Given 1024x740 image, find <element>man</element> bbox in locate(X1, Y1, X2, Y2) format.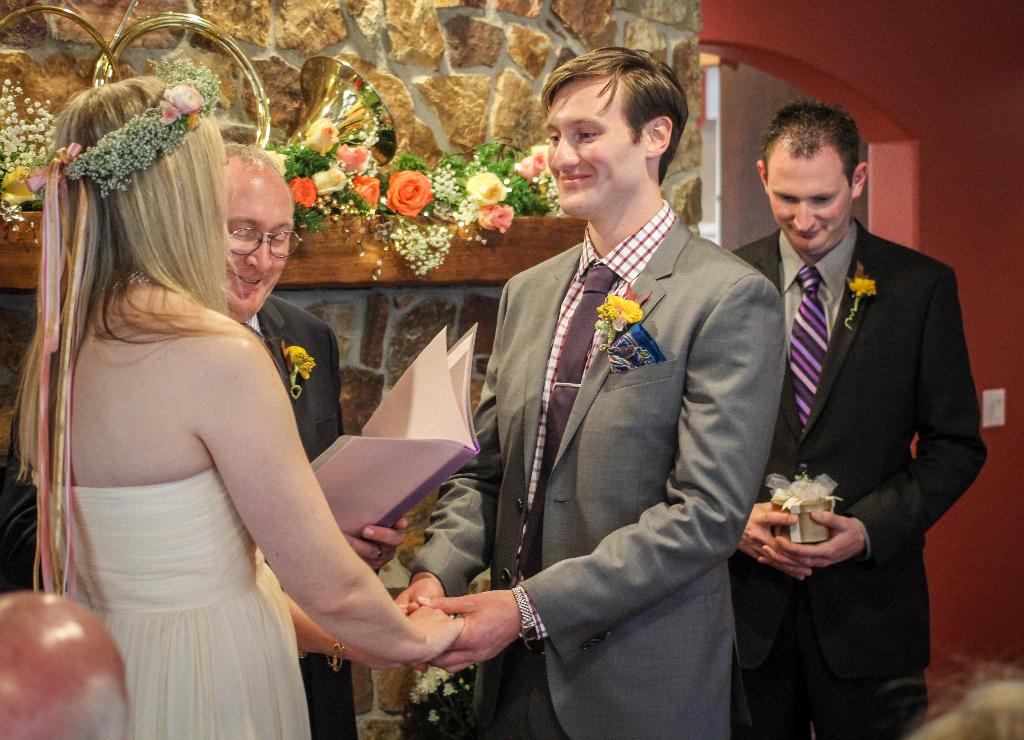
locate(0, 143, 348, 739).
